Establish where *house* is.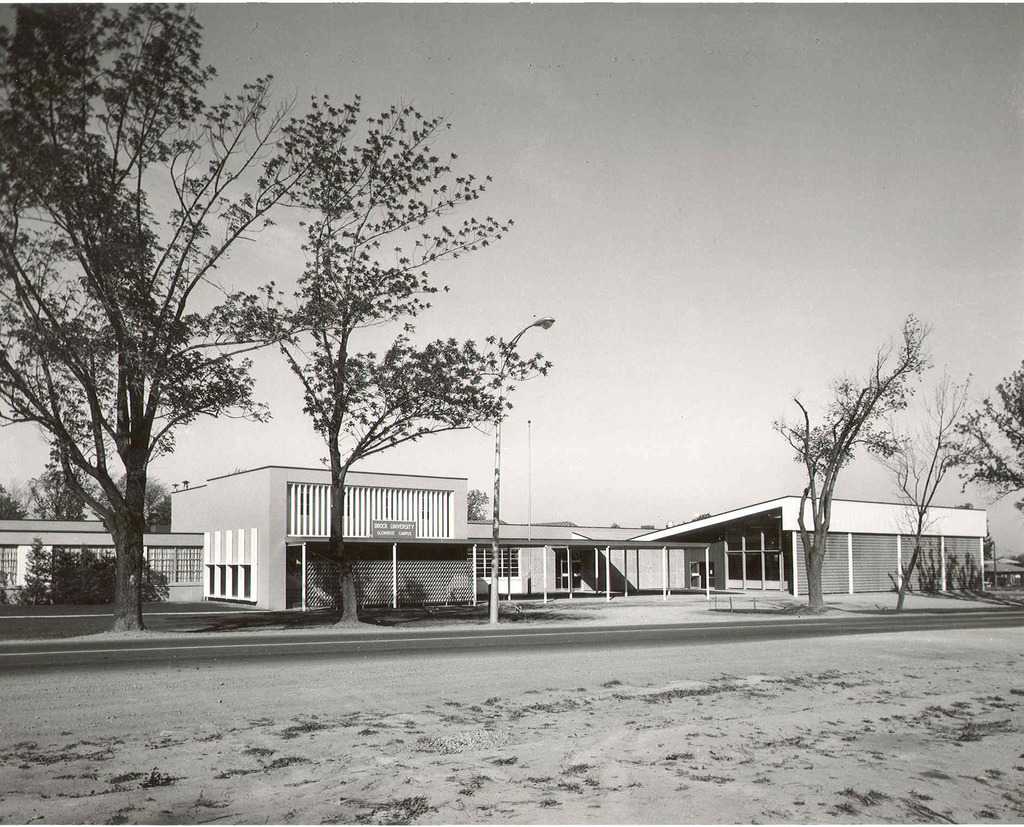
Established at <bbox>0, 457, 649, 617</bbox>.
